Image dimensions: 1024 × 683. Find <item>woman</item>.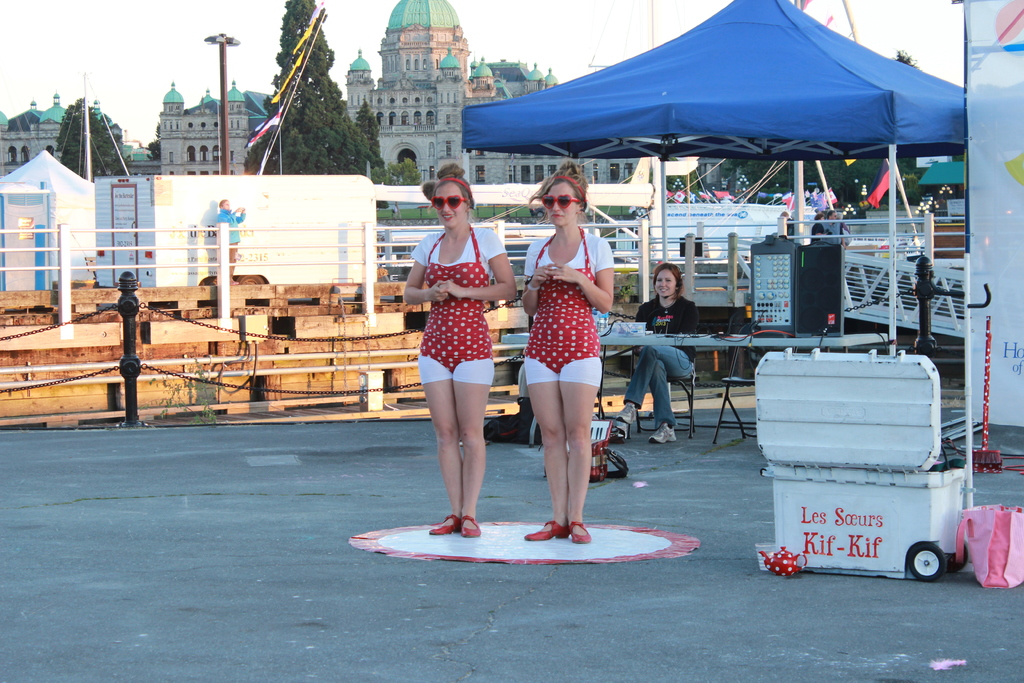
locate(392, 167, 538, 556).
